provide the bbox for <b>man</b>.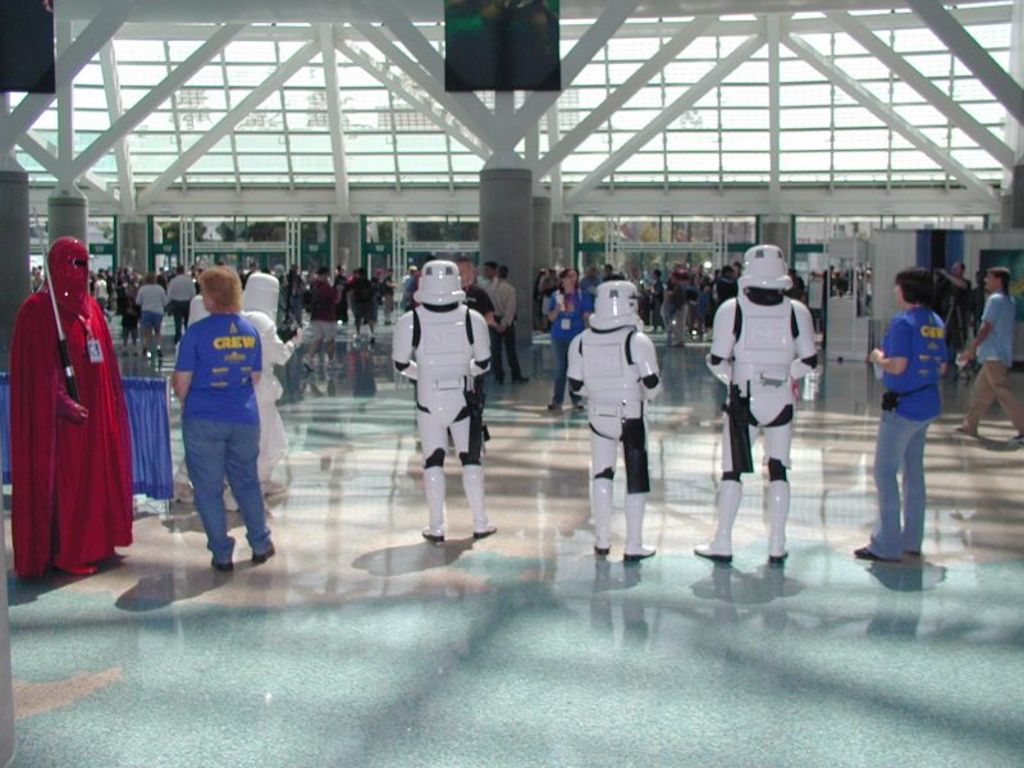
[x1=166, y1=265, x2=191, y2=344].
